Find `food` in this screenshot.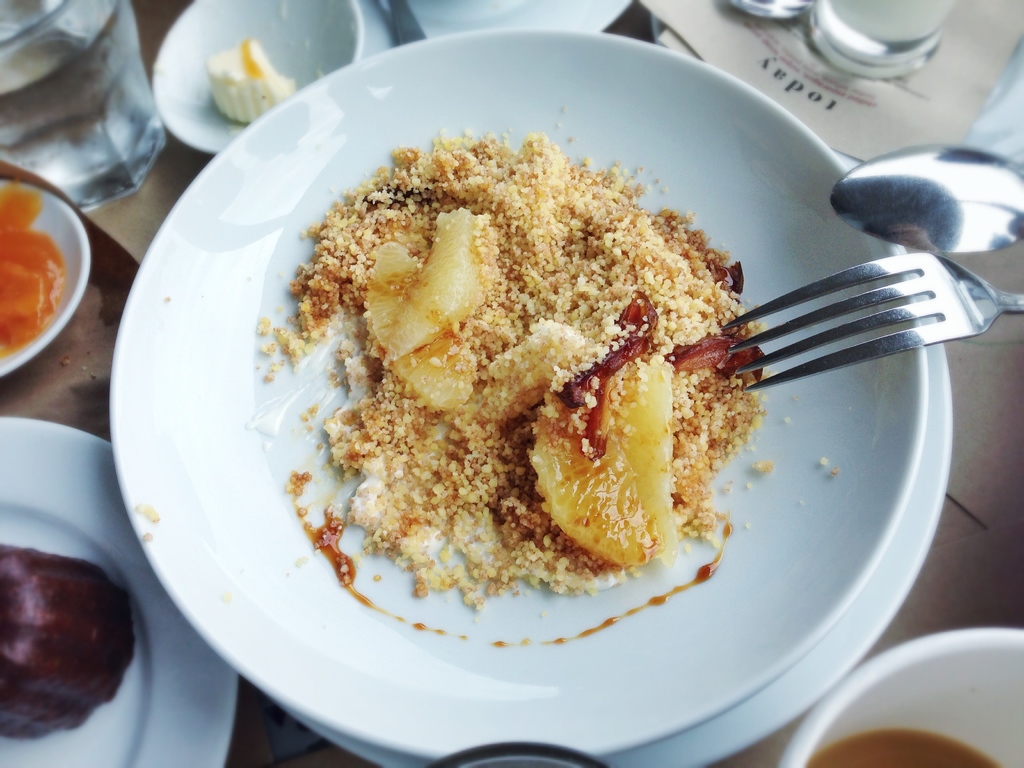
The bounding box for `food` is 0, 177, 69, 367.
